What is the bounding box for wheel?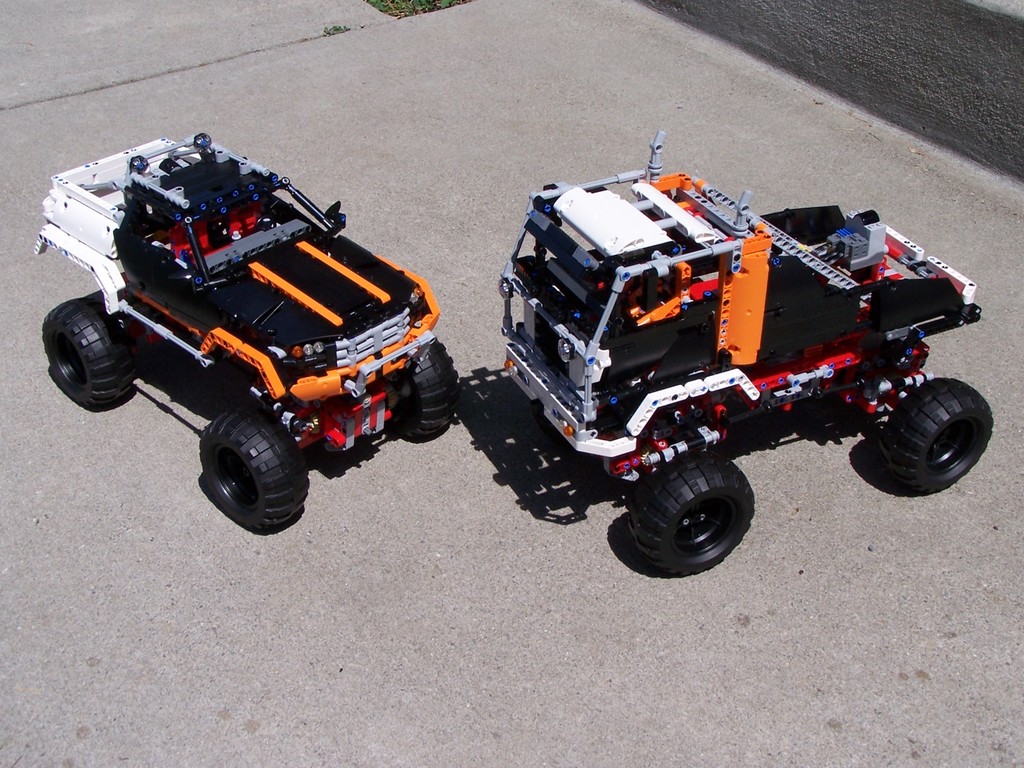
<region>43, 292, 127, 407</region>.
